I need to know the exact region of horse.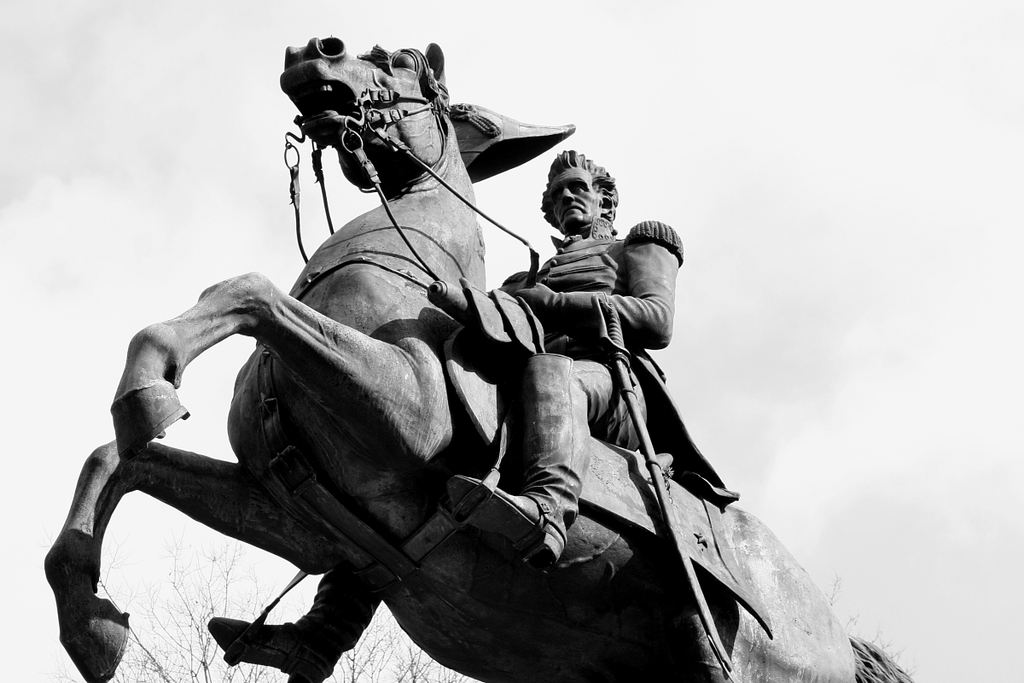
Region: 38,39,916,682.
